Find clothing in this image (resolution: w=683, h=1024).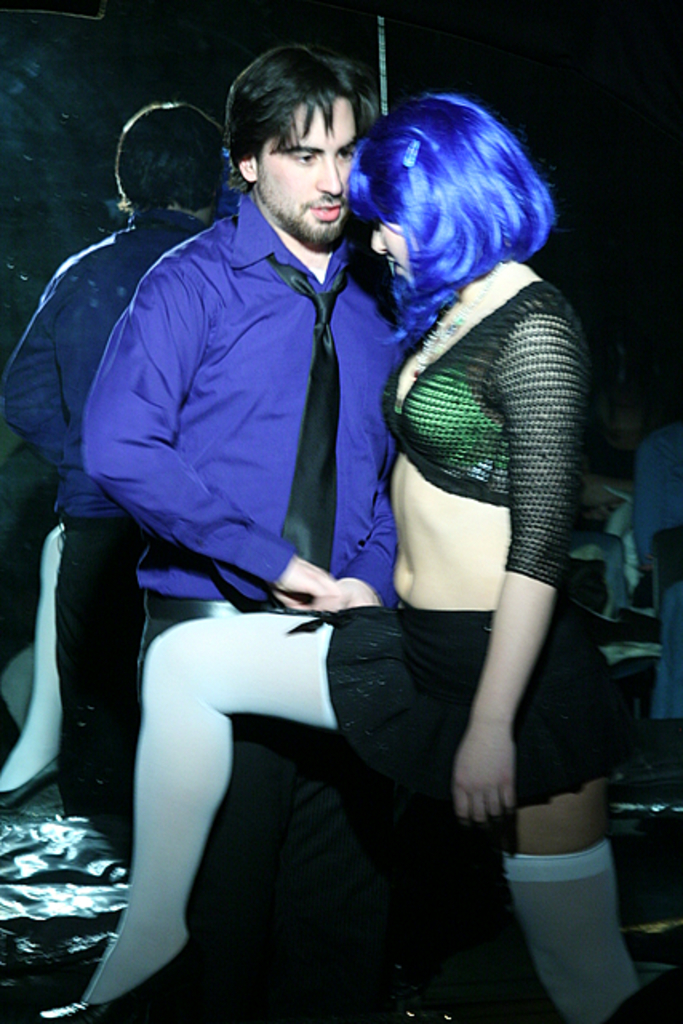
detection(80, 187, 417, 605).
